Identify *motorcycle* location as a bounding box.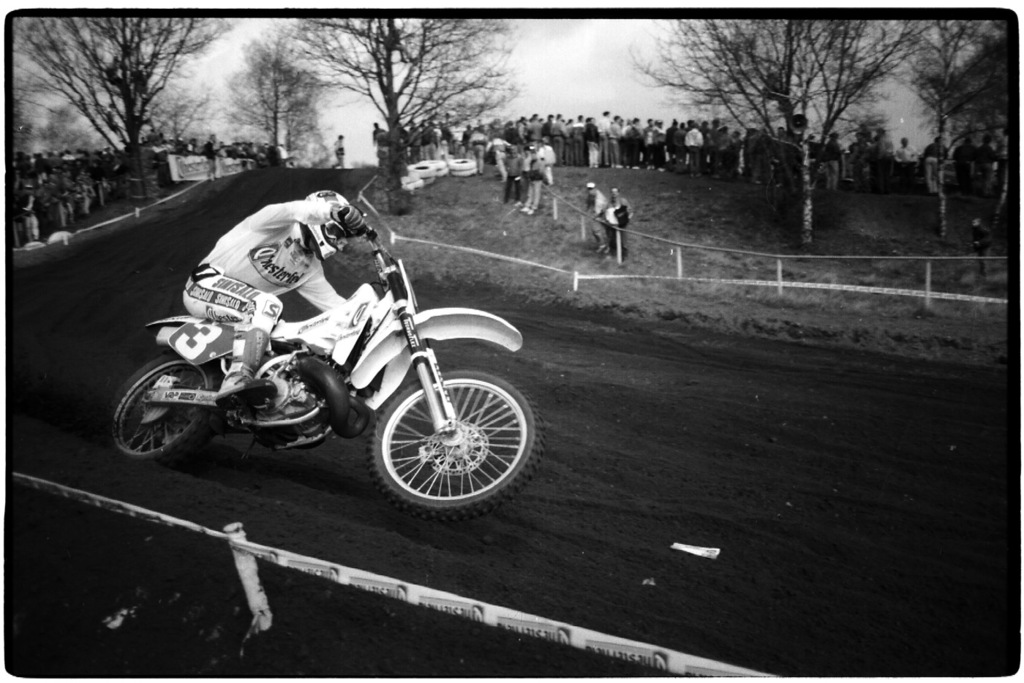
rect(108, 242, 545, 508).
